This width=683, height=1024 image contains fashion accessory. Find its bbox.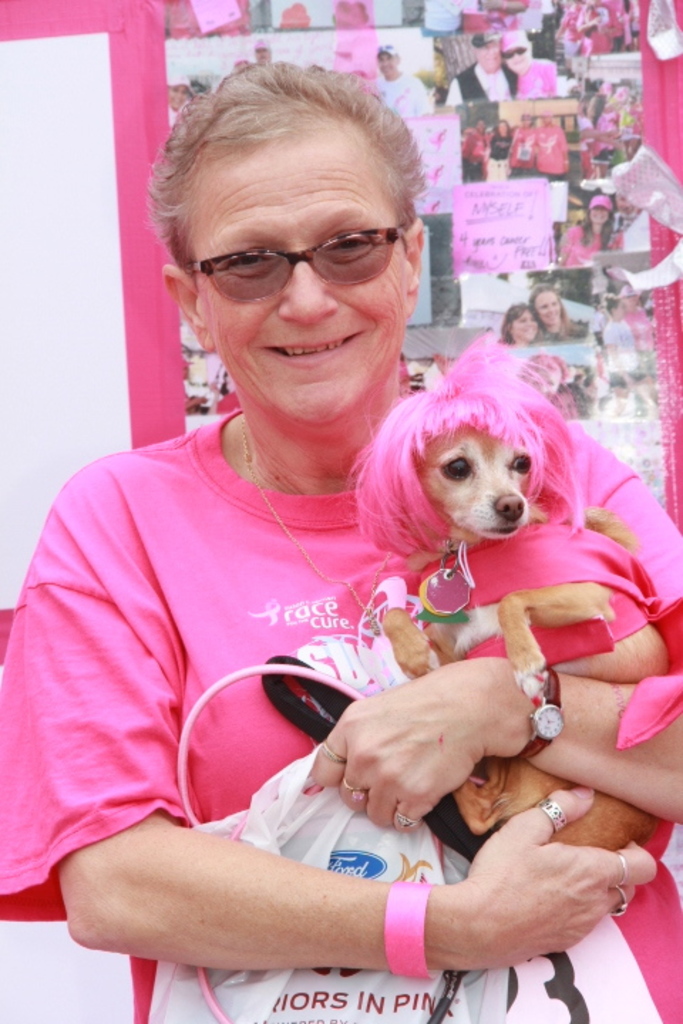
rect(381, 879, 448, 983).
